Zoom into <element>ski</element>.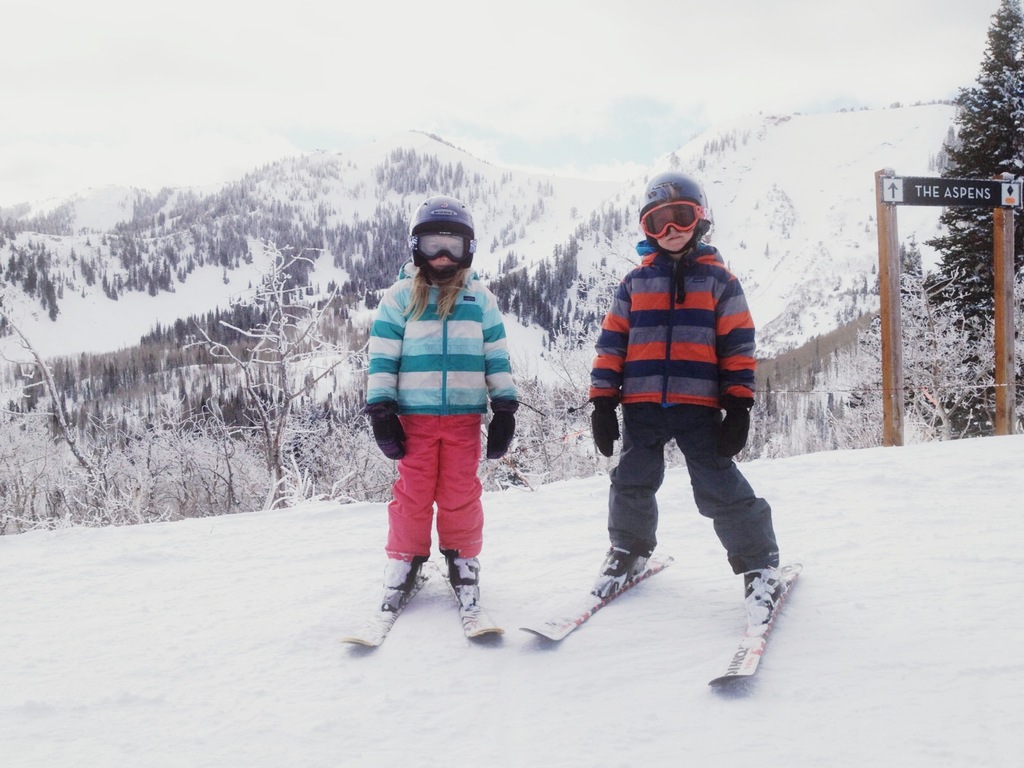
Zoom target: rect(445, 580, 502, 641).
